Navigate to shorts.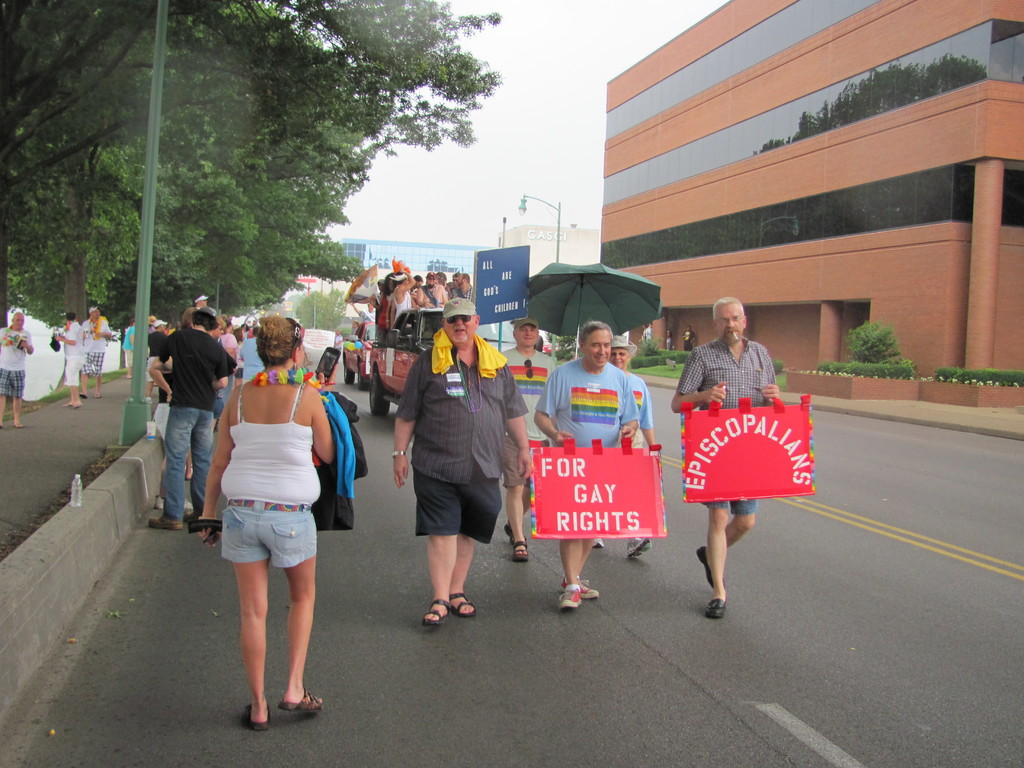
Navigation target: pyautogui.locateOnScreen(63, 353, 82, 385).
